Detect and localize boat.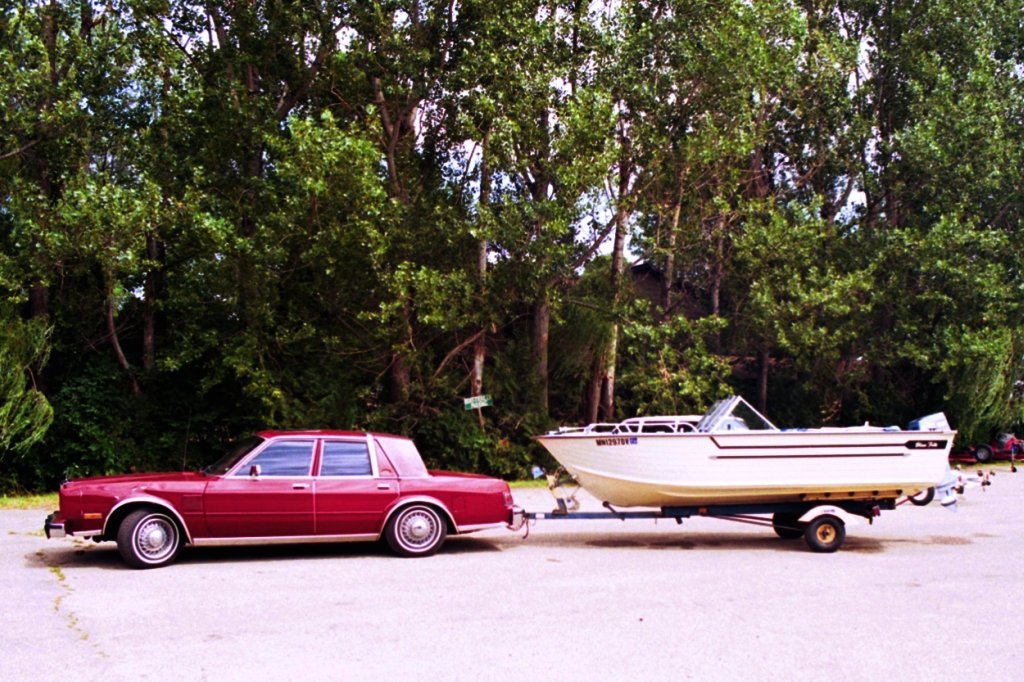
Localized at (529,414,961,501).
